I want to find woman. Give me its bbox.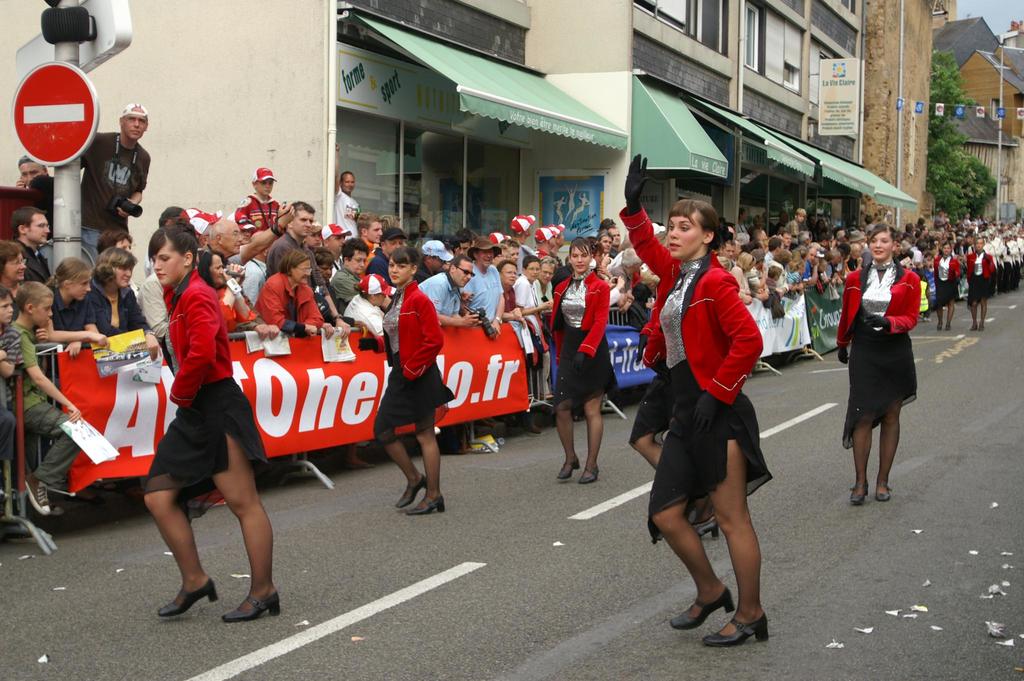
locate(932, 243, 961, 335).
